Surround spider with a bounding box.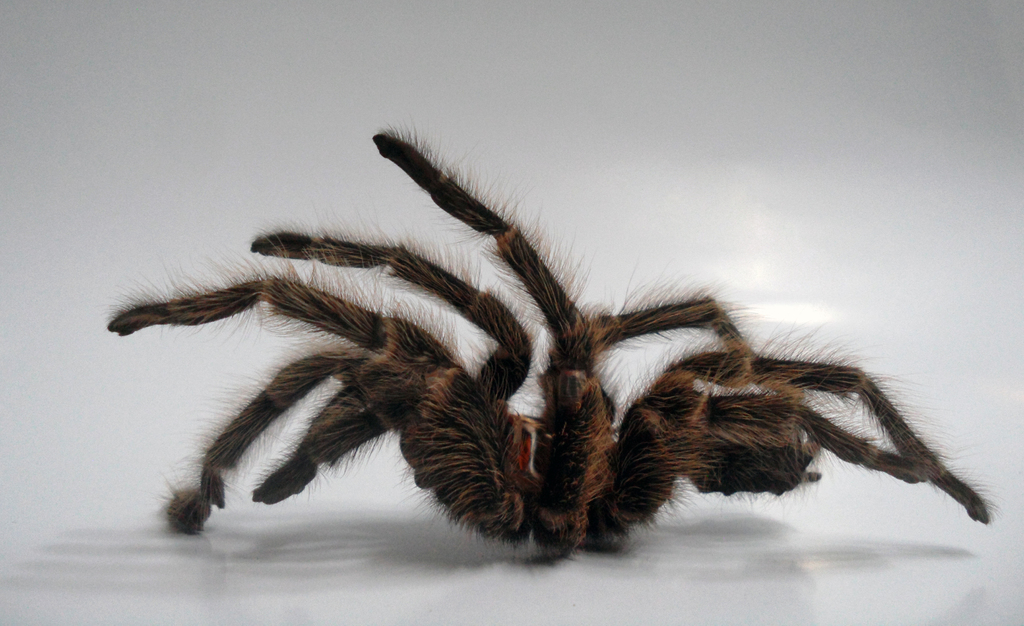
(left=105, top=134, right=991, bottom=570).
